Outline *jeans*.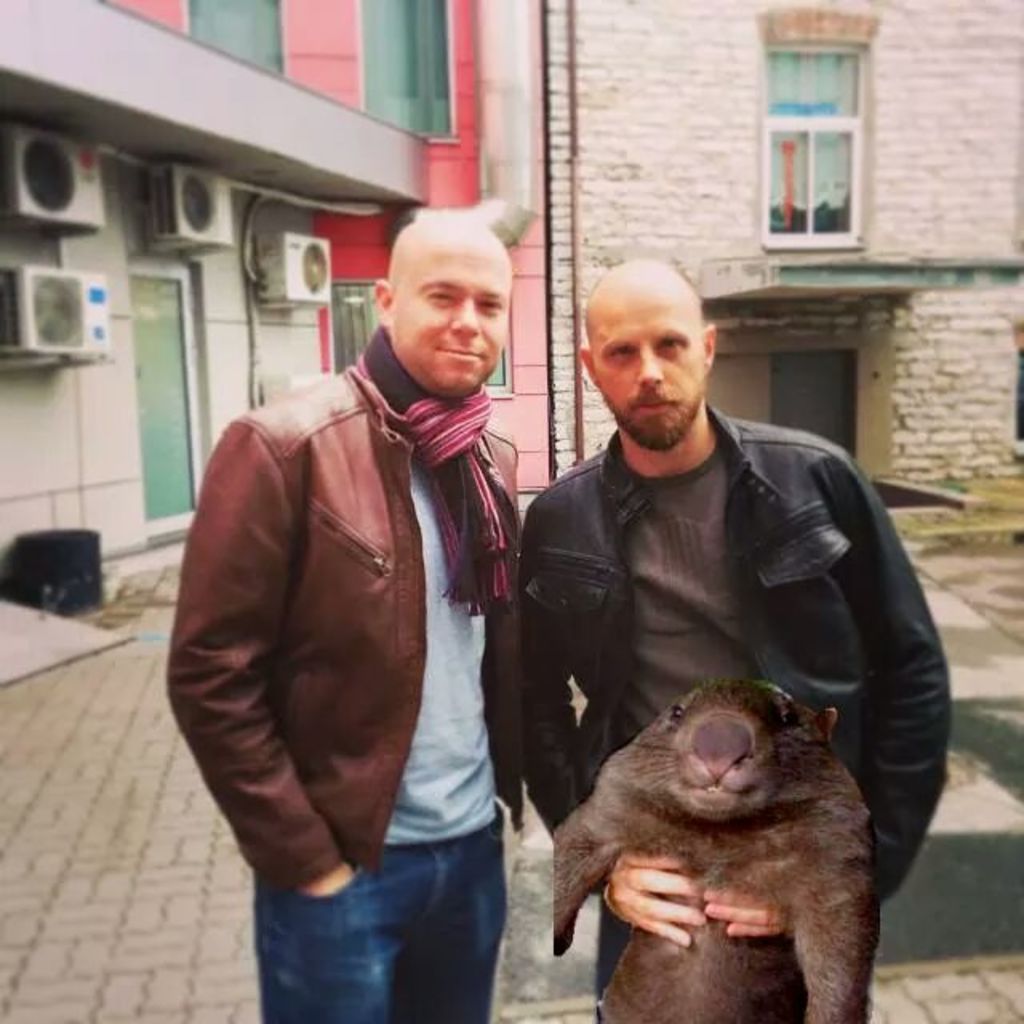
Outline: bbox(254, 856, 533, 1022).
